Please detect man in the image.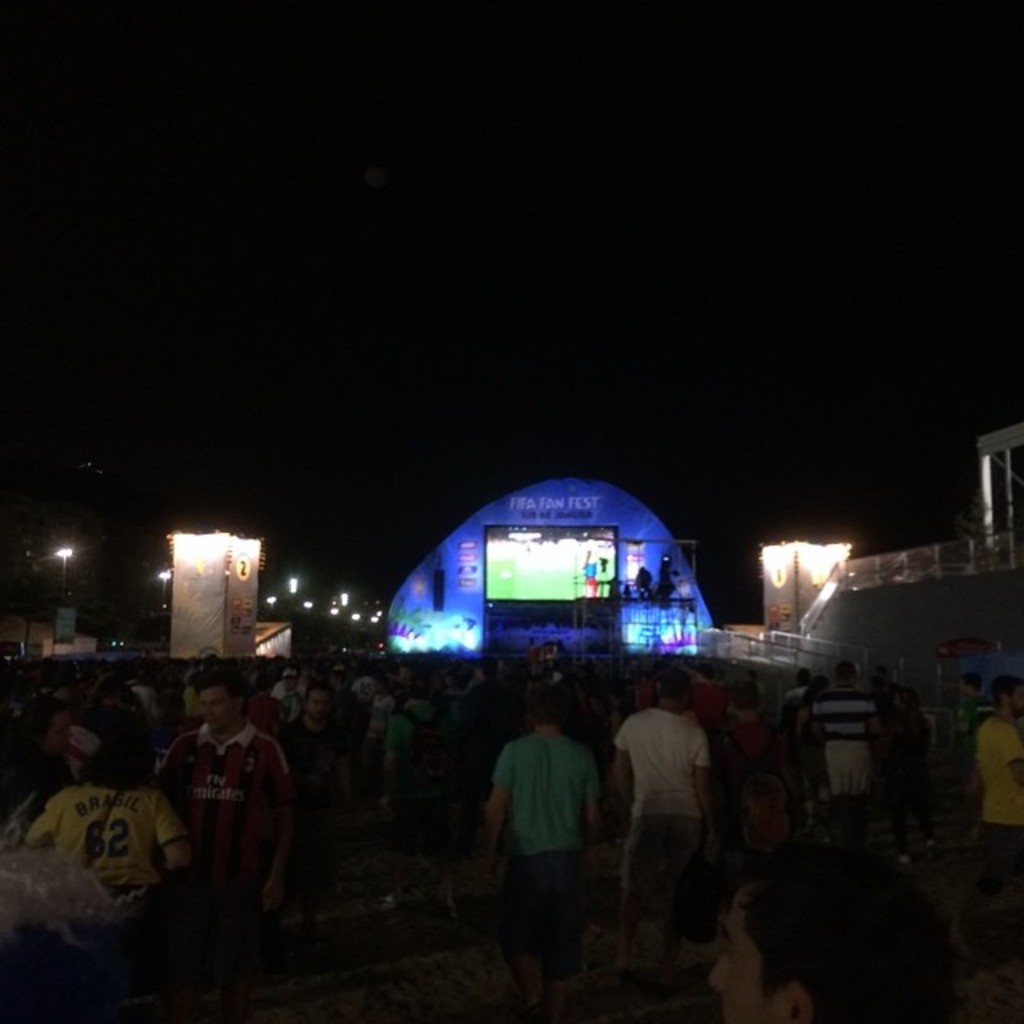
rect(610, 672, 718, 990).
